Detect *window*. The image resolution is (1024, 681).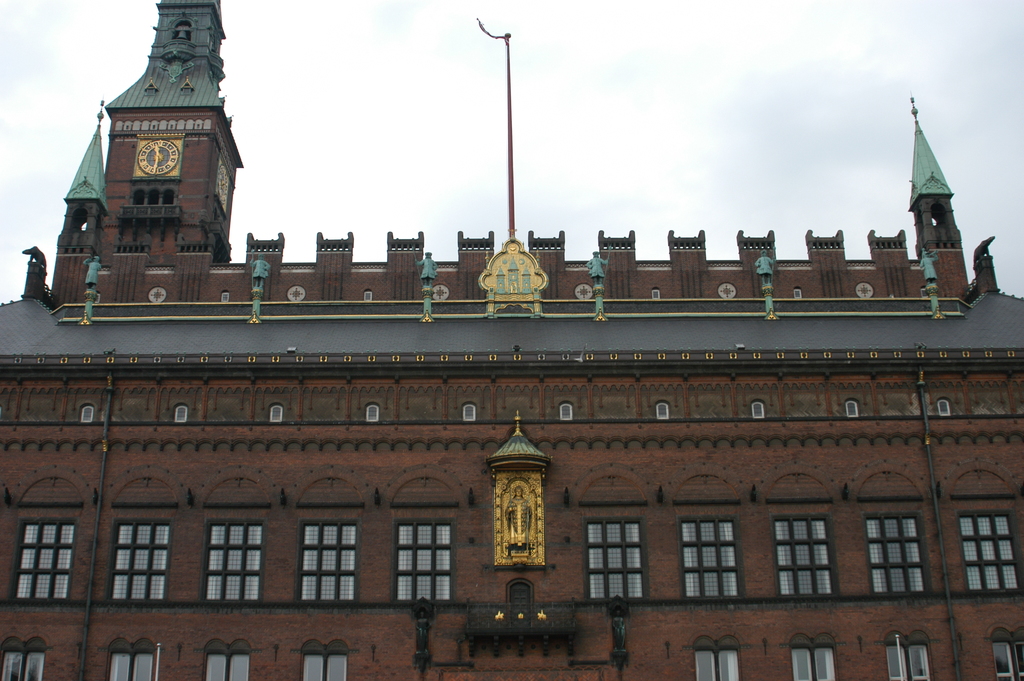
209,657,252,677.
